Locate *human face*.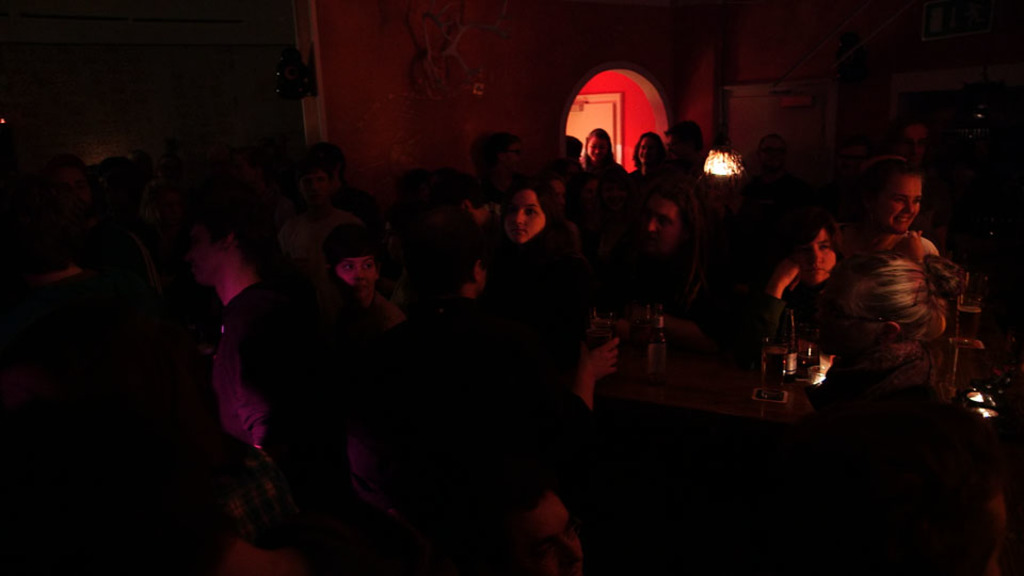
Bounding box: left=649, top=204, right=683, bottom=250.
